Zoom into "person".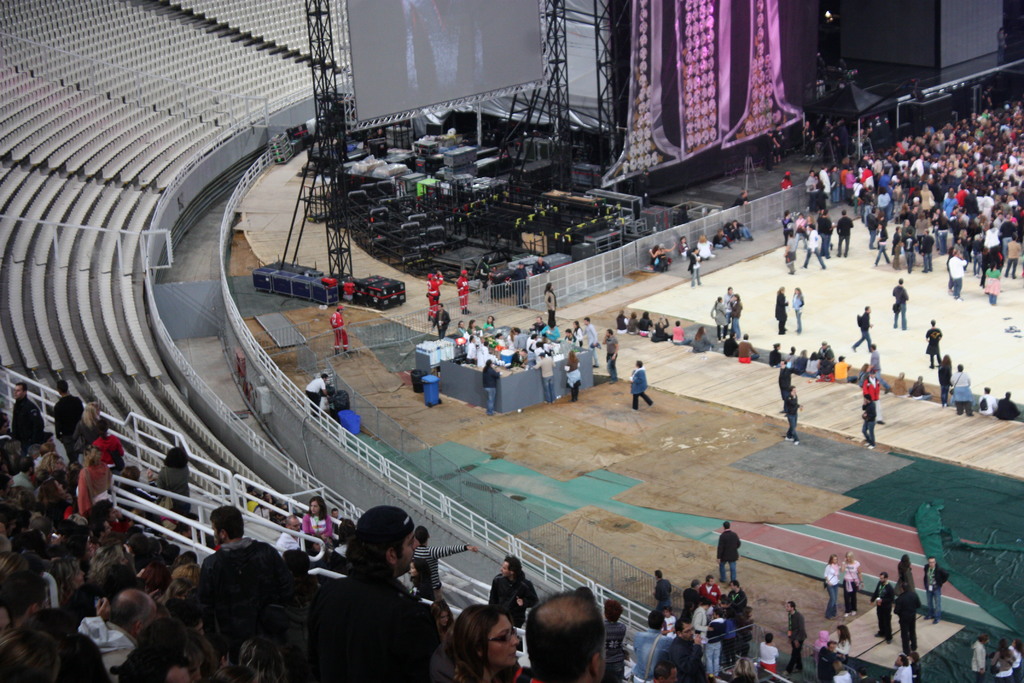
Zoom target: l=449, t=272, r=474, b=319.
